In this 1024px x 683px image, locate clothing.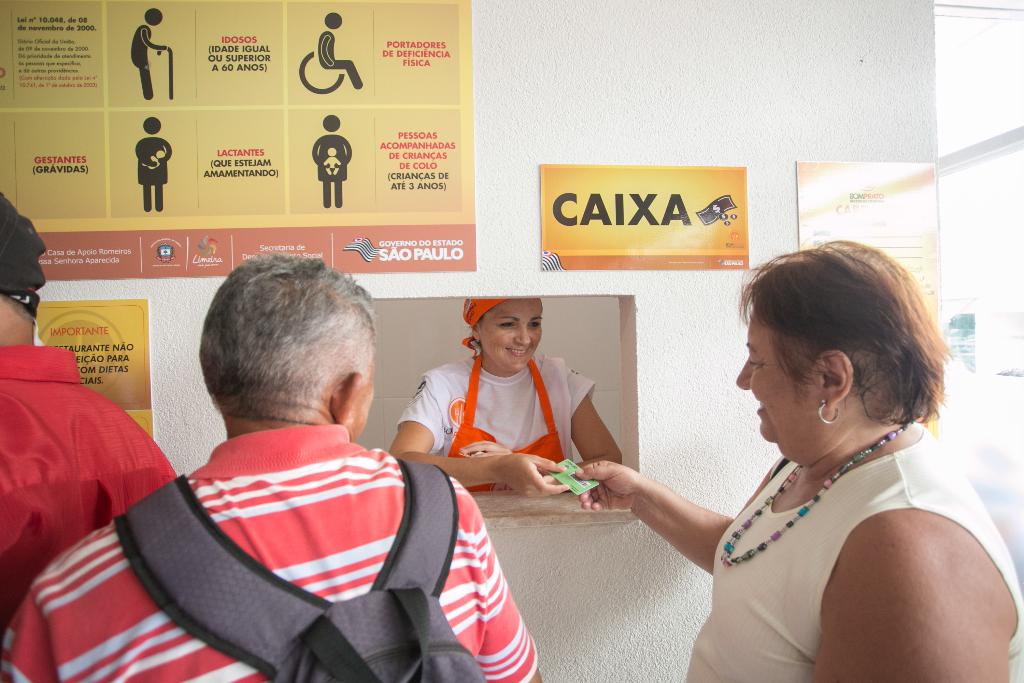
Bounding box: bbox=(0, 424, 538, 682).
